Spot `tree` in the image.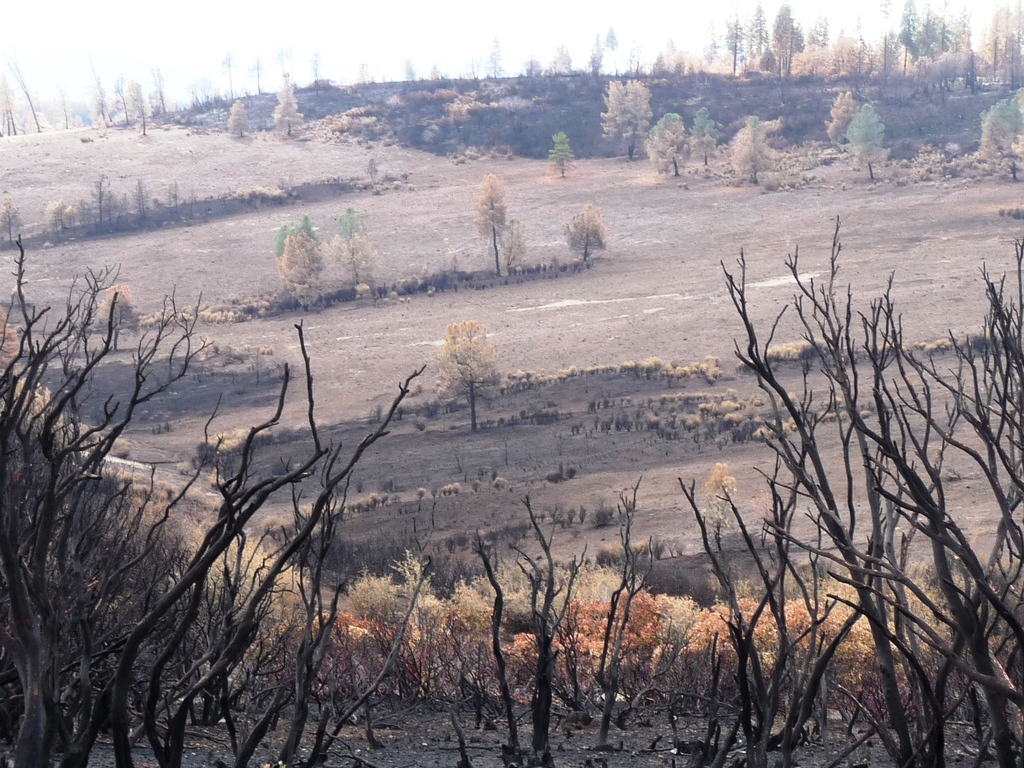
`tree` found at [460,171,535,266].
